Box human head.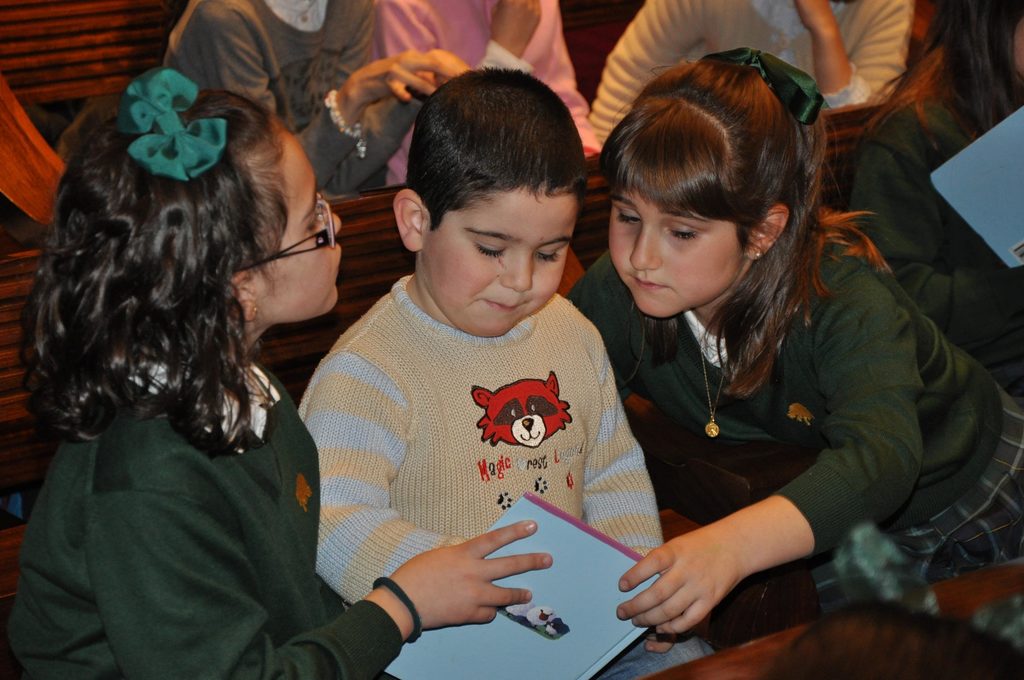
locate(597, 46, 828, 323).
